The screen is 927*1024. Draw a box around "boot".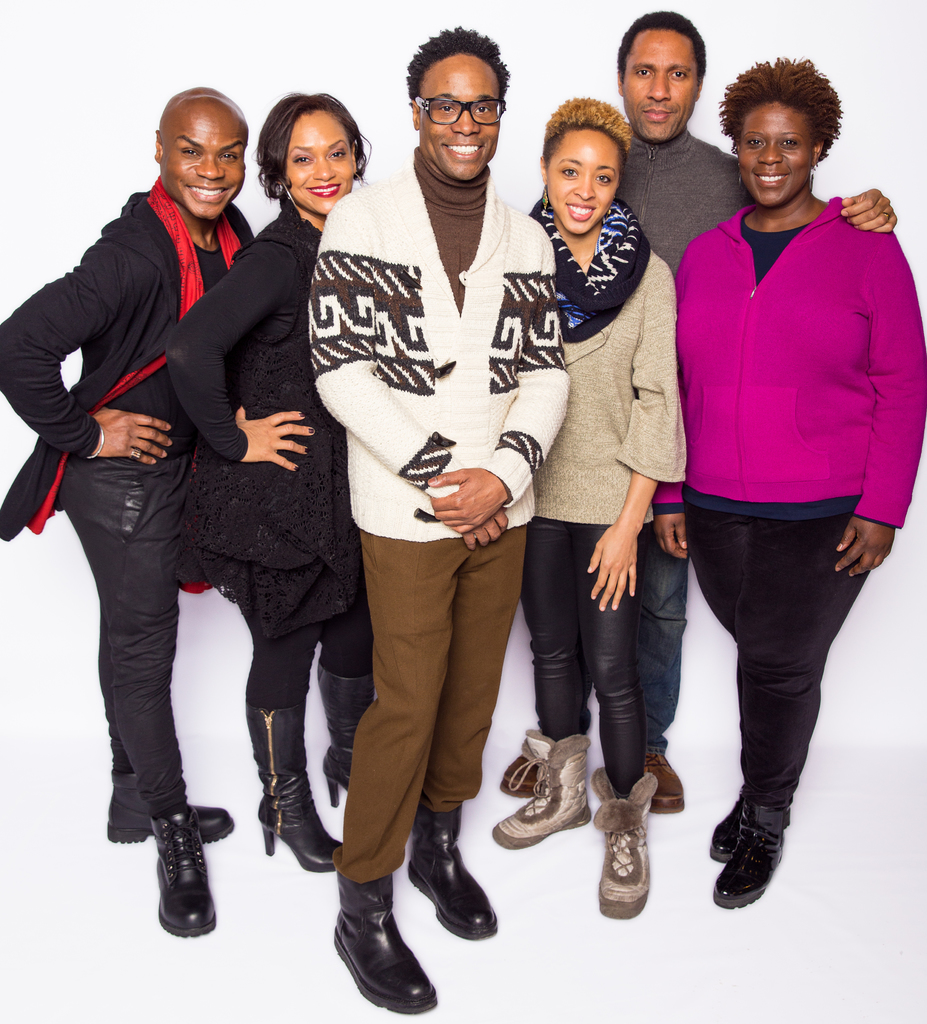
bbox(508, 749, 543, 796).
